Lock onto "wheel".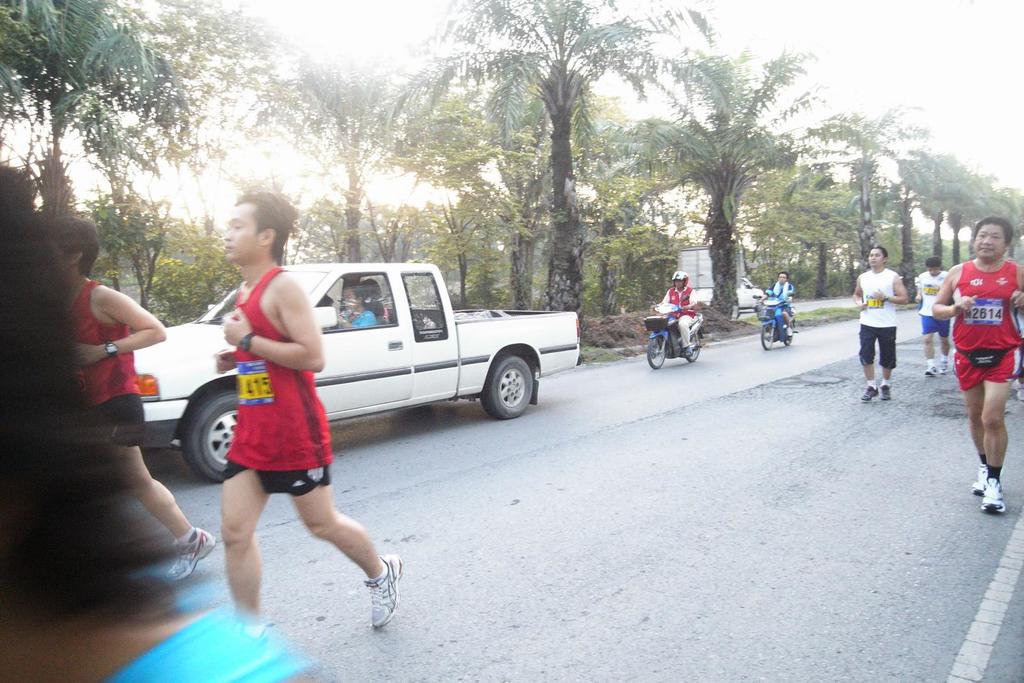
Locked: 680/331/706/362.
